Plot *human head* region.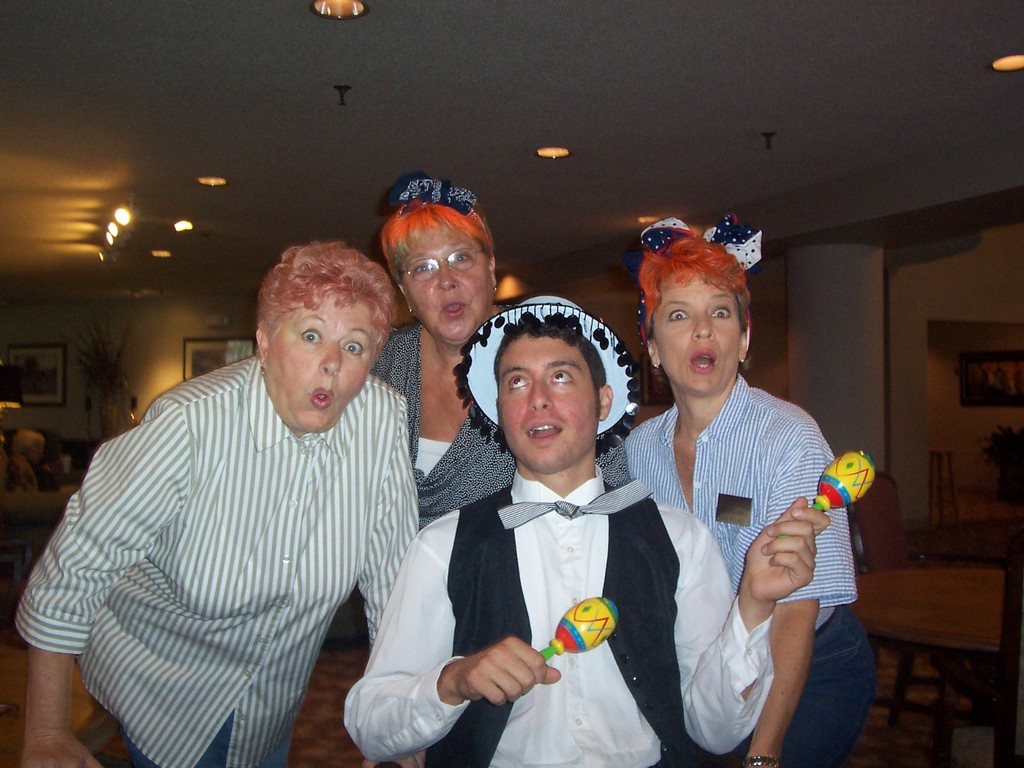
Plotted at {"x1": 252, "y1": 241, "x2": 391, "y2": 440}.
